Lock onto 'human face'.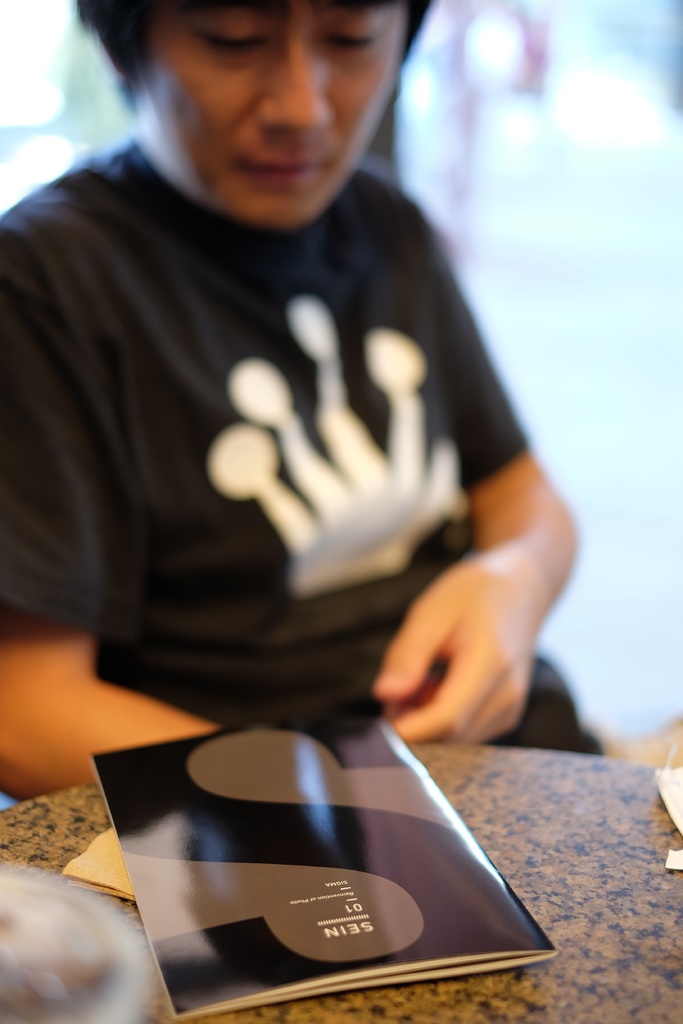
Locked: pyautogui.locateOnScreen(141, 0, 407, 233).
